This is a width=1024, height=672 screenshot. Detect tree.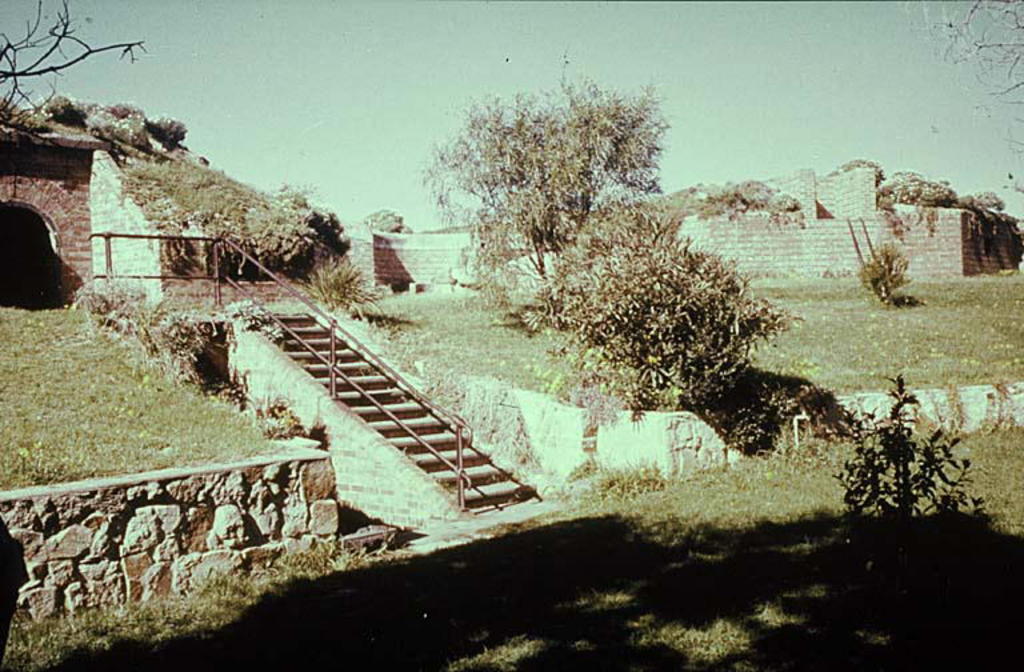
416,60,668,336.
